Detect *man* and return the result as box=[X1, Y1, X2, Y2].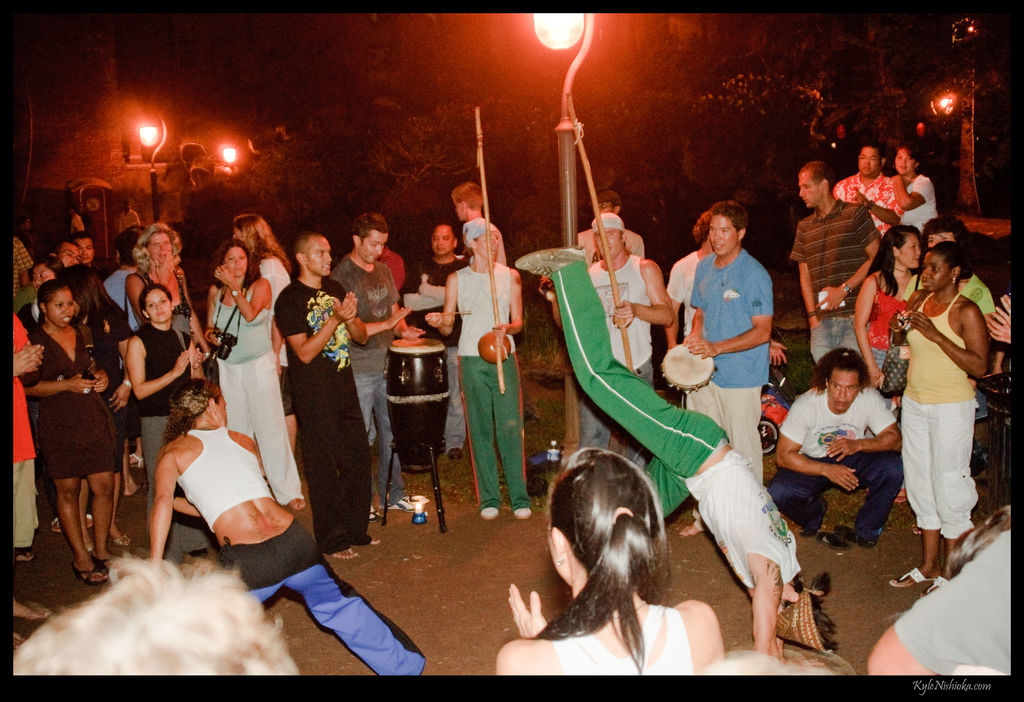
box=[333, 211, 434, 522].
